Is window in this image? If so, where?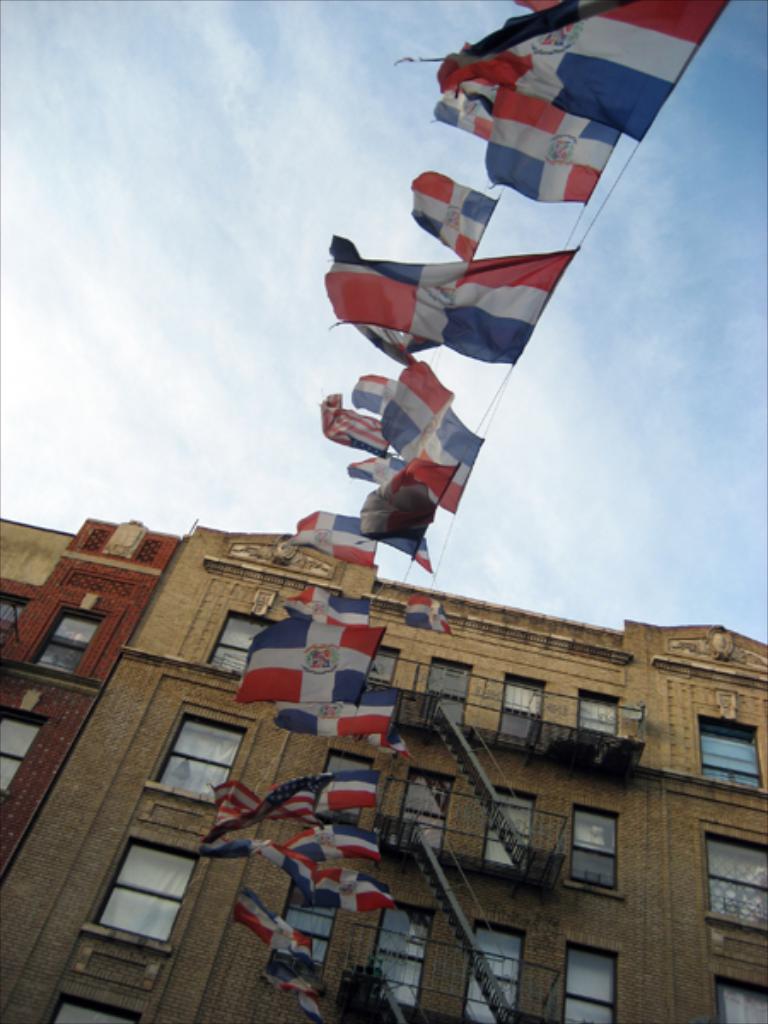
Yes, at 65 981 143 1022.
